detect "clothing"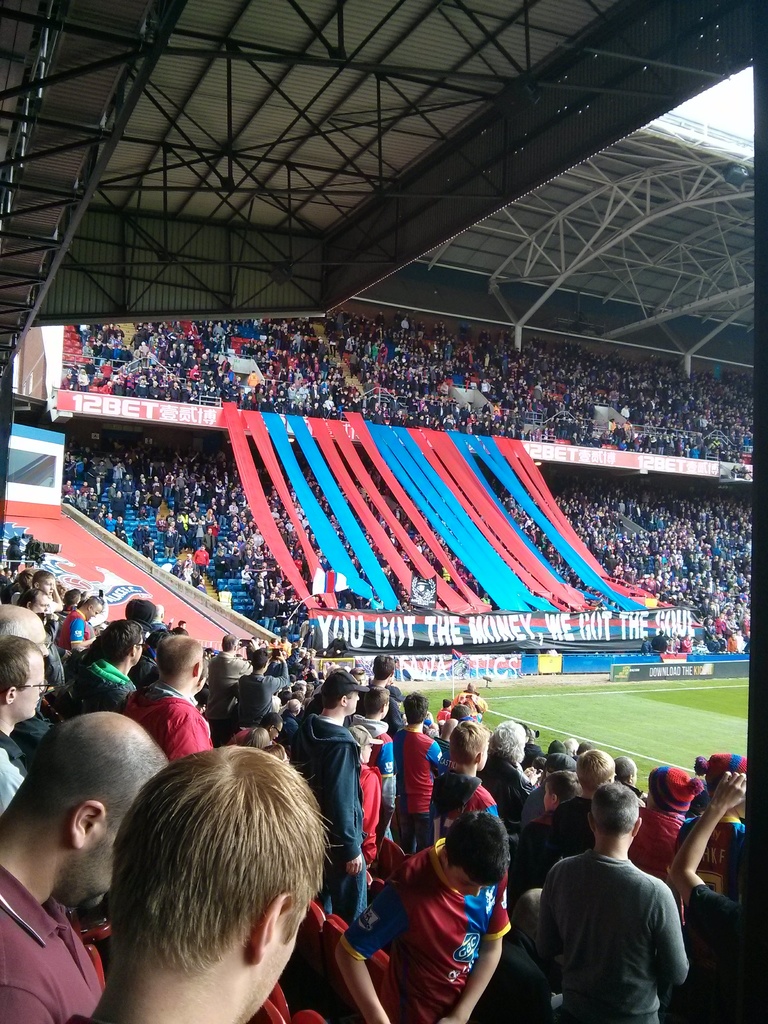
x1=611, y1=790, x2=682, y2=870
